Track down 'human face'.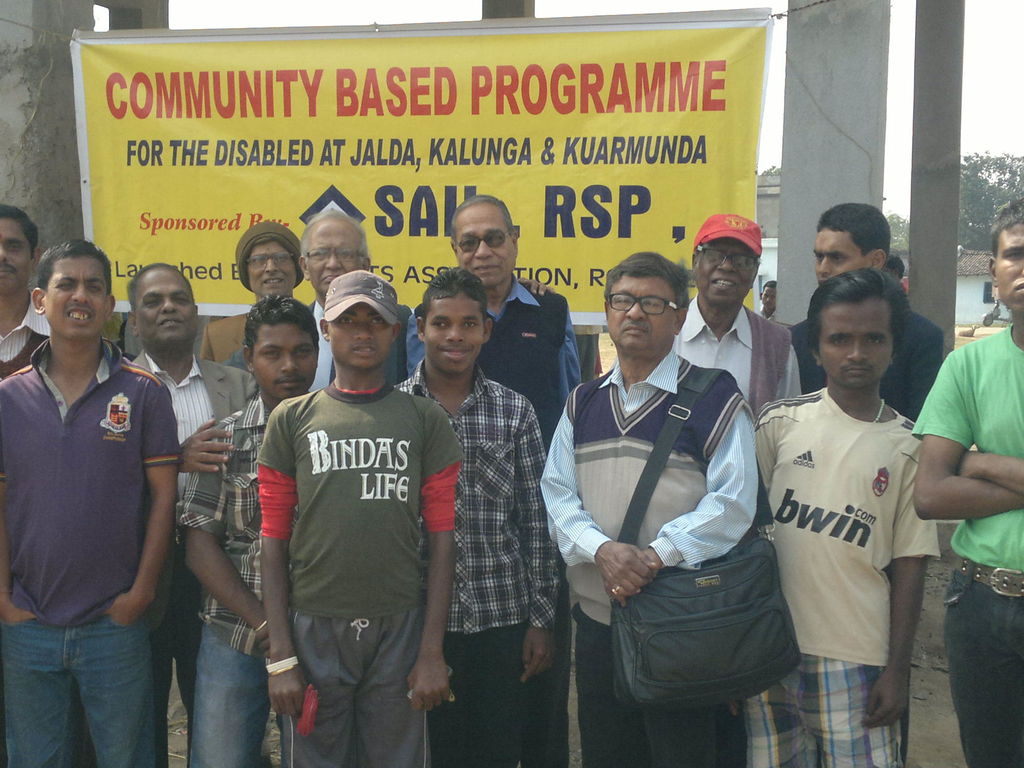
Tracked to Rect(250, 327, 317, 399).
